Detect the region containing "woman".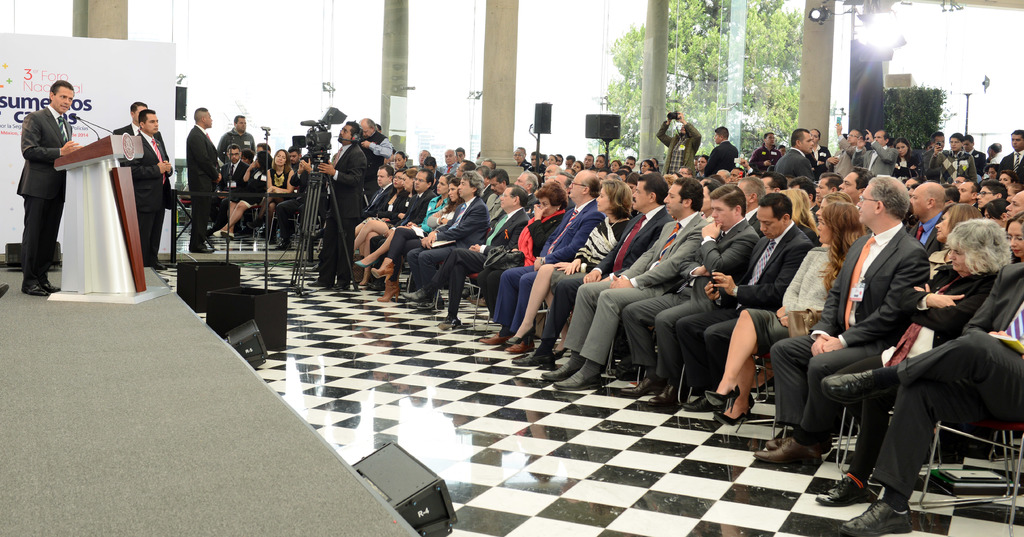
[924,202,980,280].
